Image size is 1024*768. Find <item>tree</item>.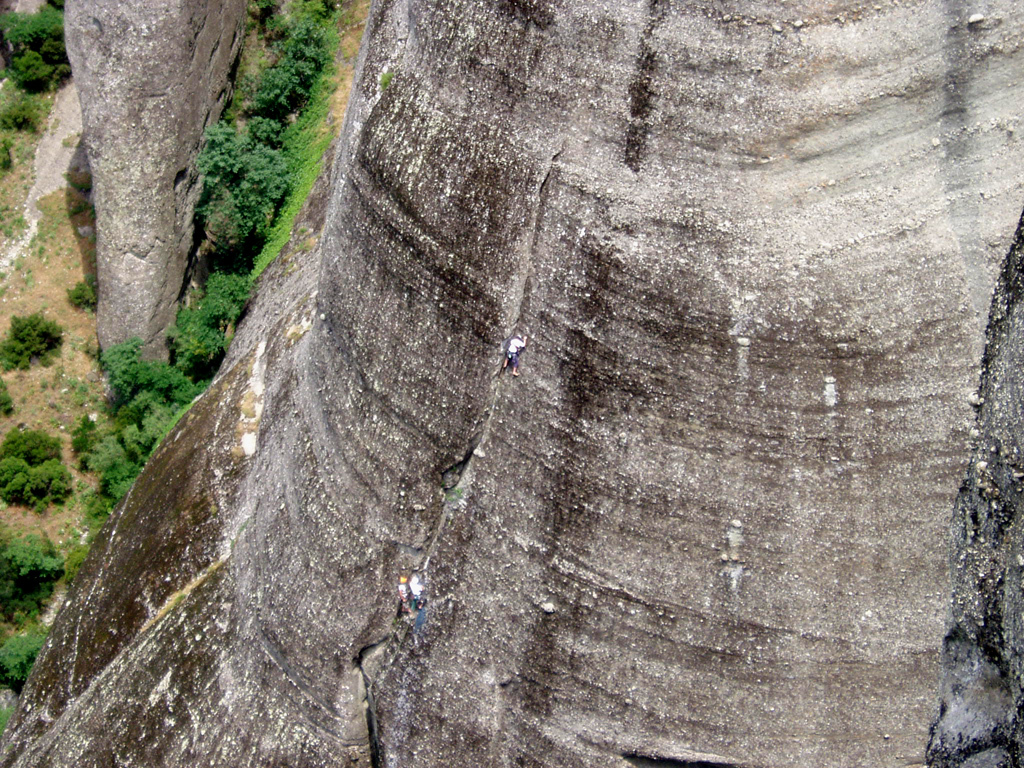
{"left": 0, "top": 369, "right": 17, "bottom": 416}.
